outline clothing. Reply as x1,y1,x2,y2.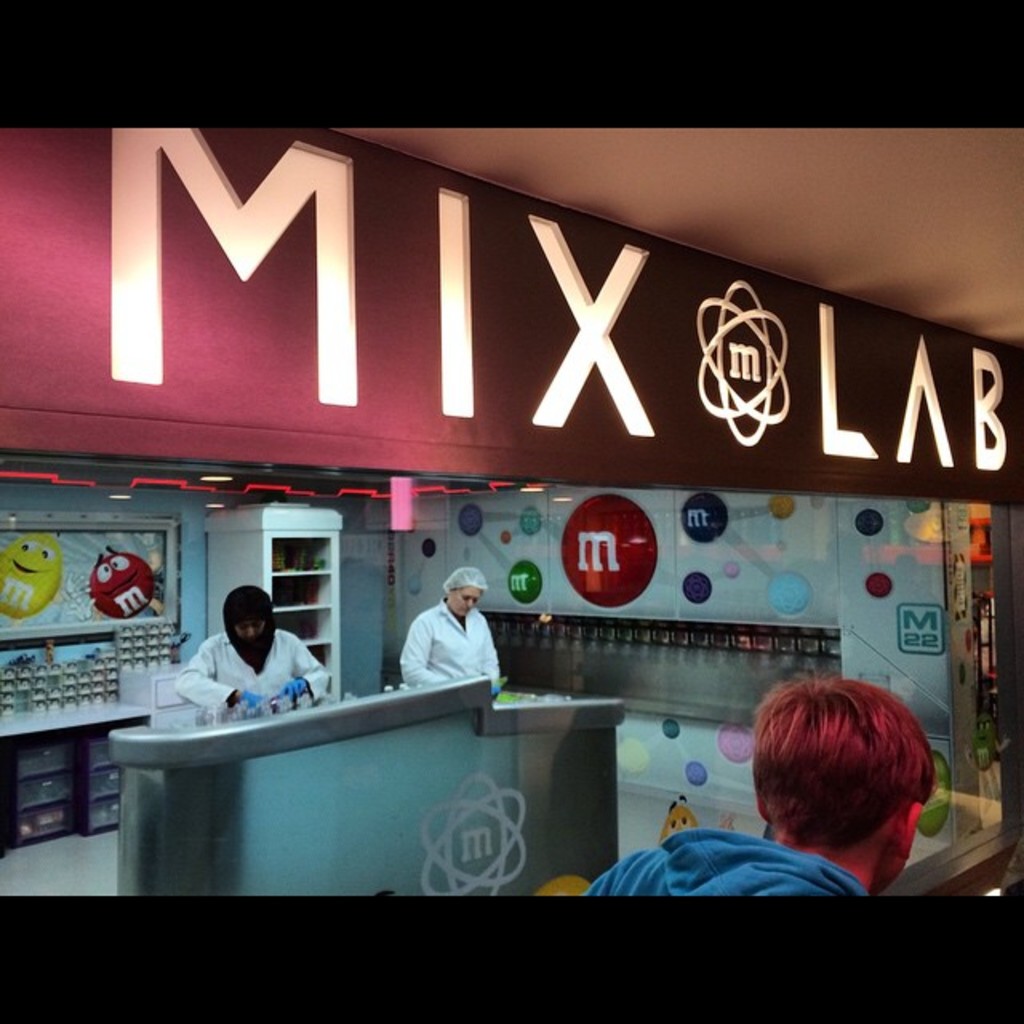
392,595,509,714.
